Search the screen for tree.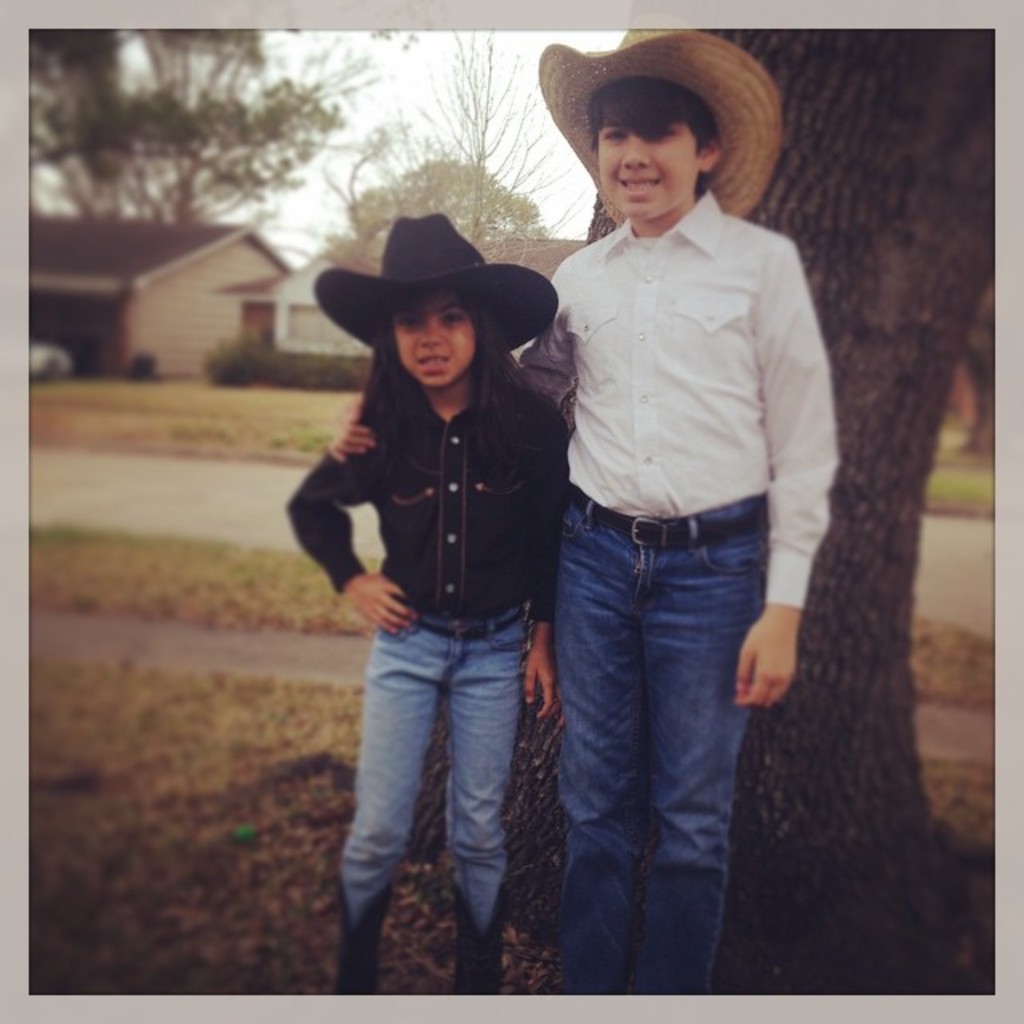
Found at detection(184, 14, 984, 1011).
